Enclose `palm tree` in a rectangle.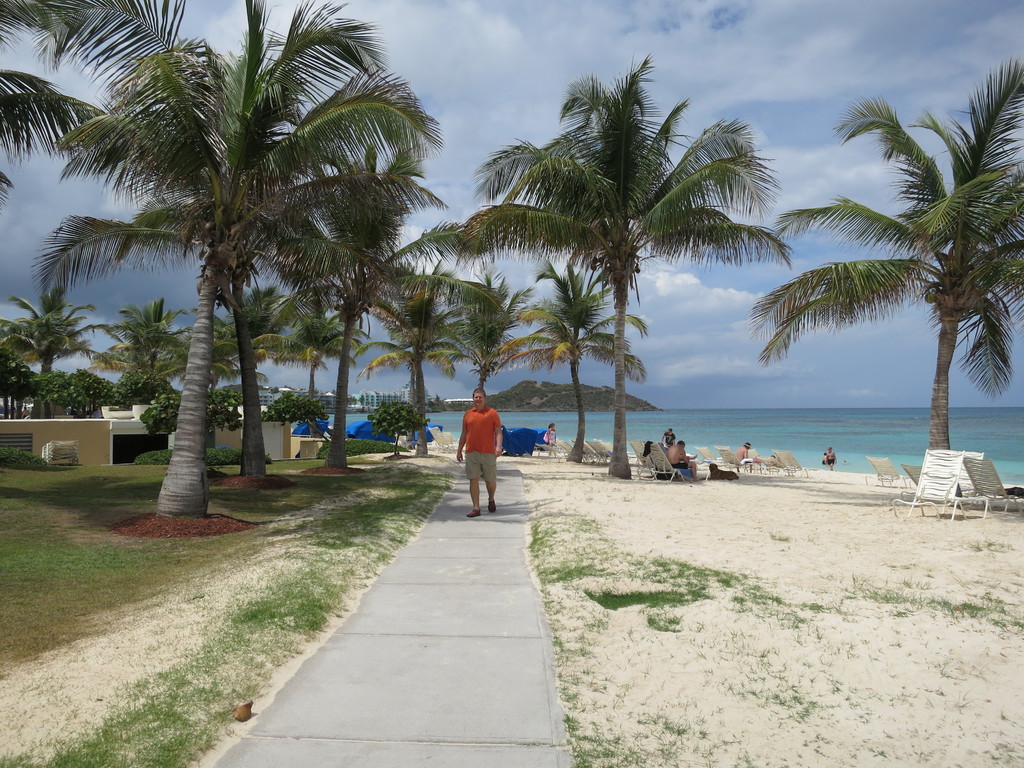
l=460, t=61, r=811, b=476.
